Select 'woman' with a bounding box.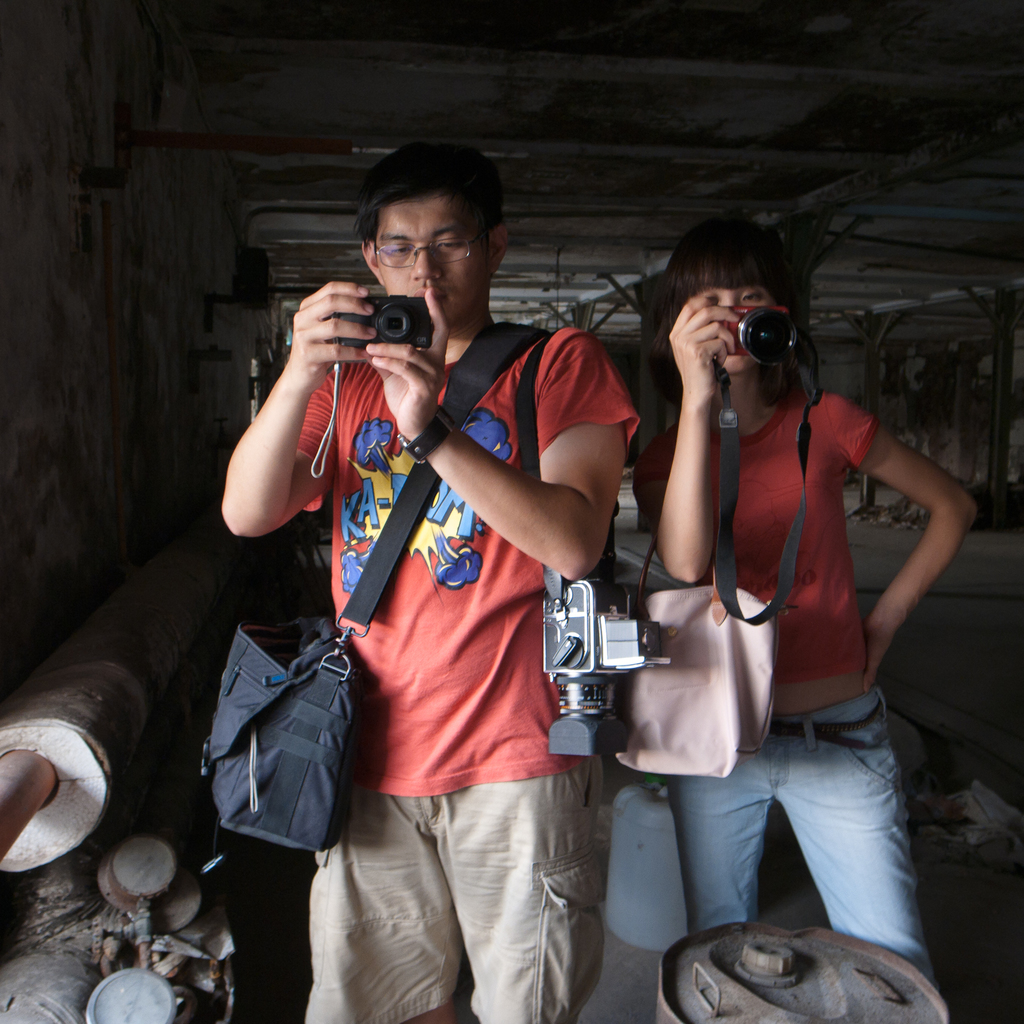
{"x1": 640, "y1": 234, "x2": 969, "y2": 940}.
